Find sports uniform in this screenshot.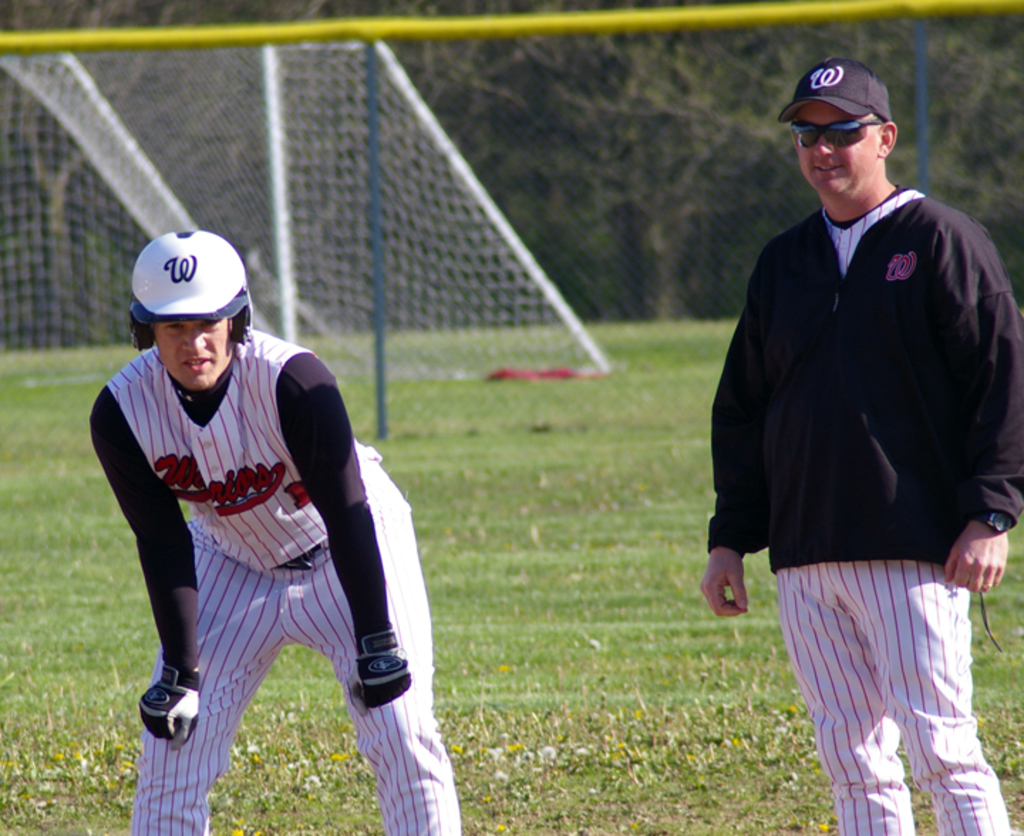
The bounding box for sports uniform is pyautogui.locateOnScreen(697, 53, 1023, 835).
